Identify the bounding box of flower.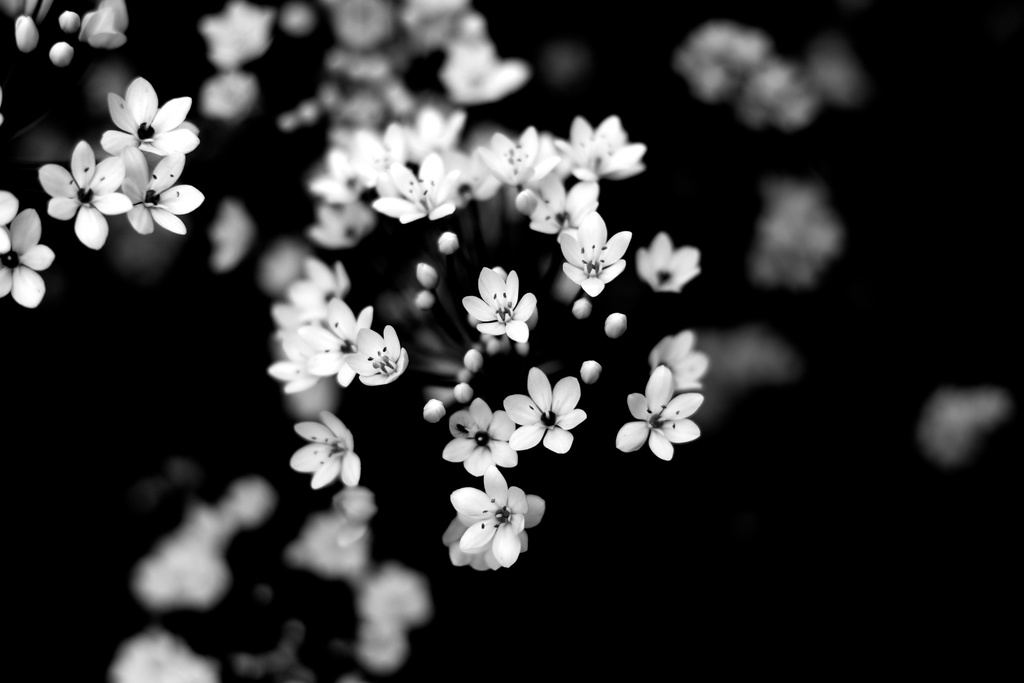
(x1=508, y1=364, x2=588, y2=456).
